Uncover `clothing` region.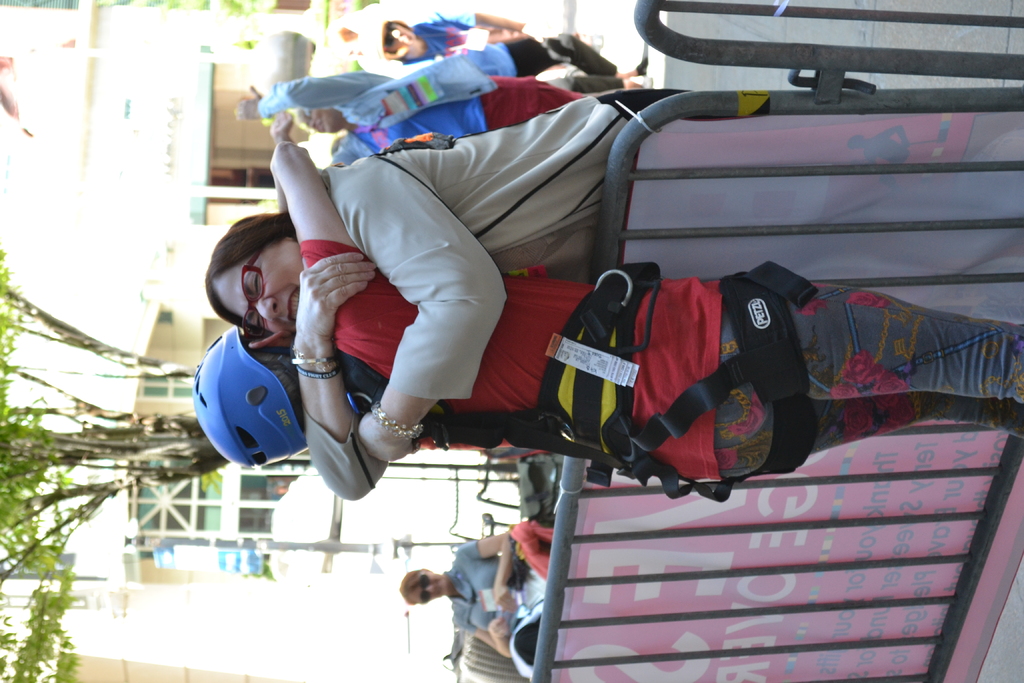
Uncovered: <region>452, 541, 531, 641</region>.
